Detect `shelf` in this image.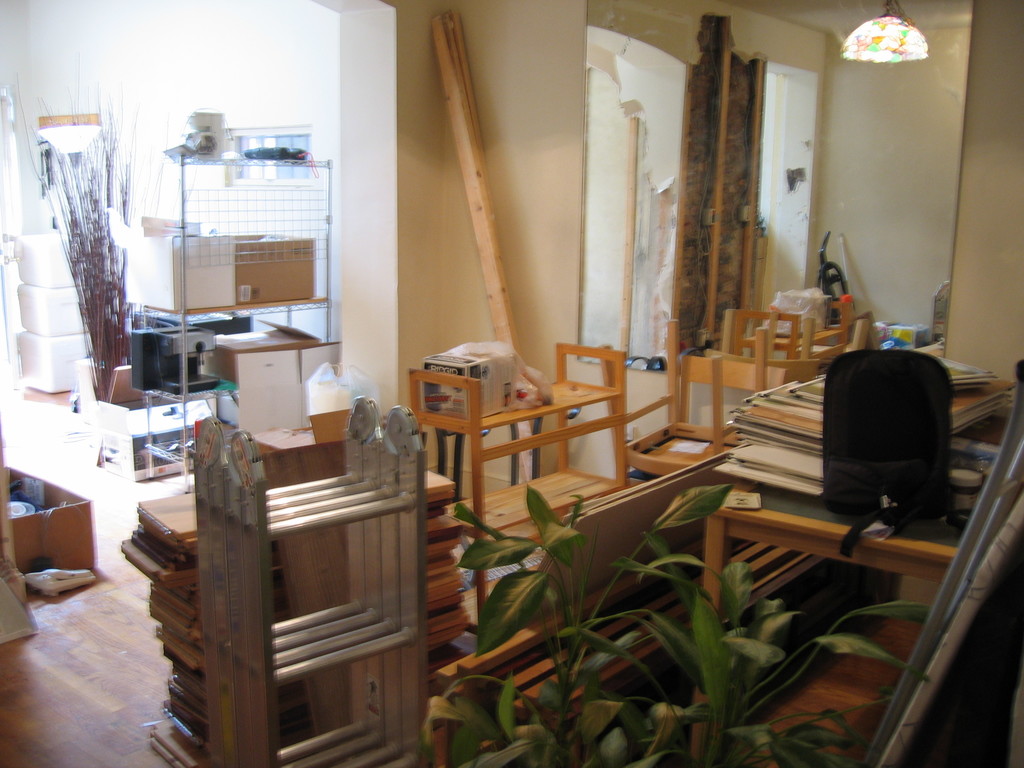
Detection: 399/328/623/662.
